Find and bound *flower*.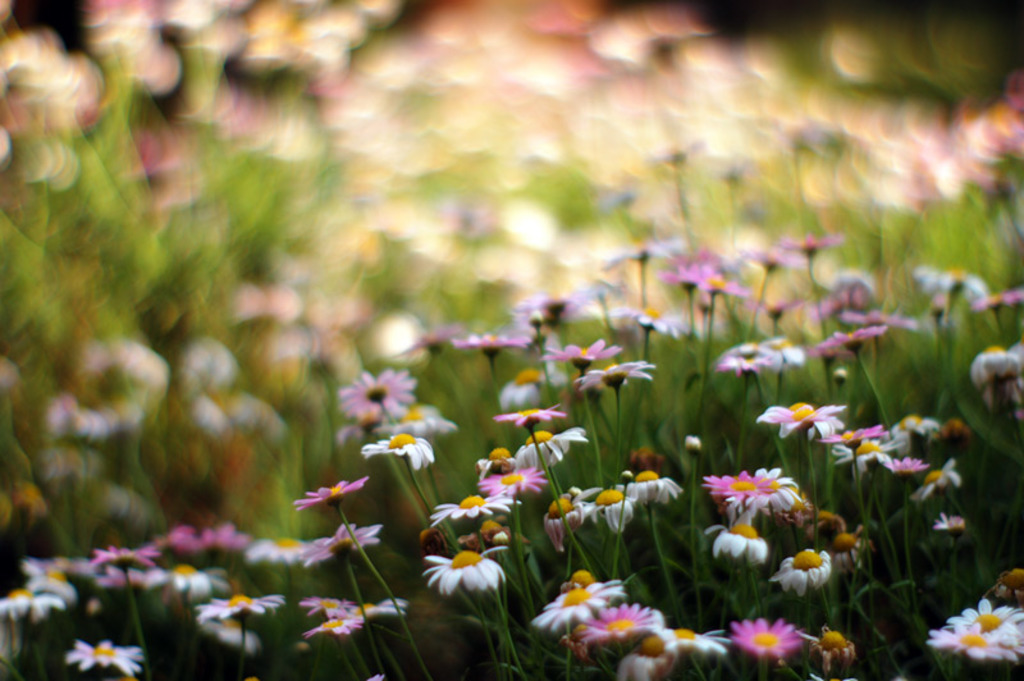
Bound: crop(771, 544, 841, 603).
